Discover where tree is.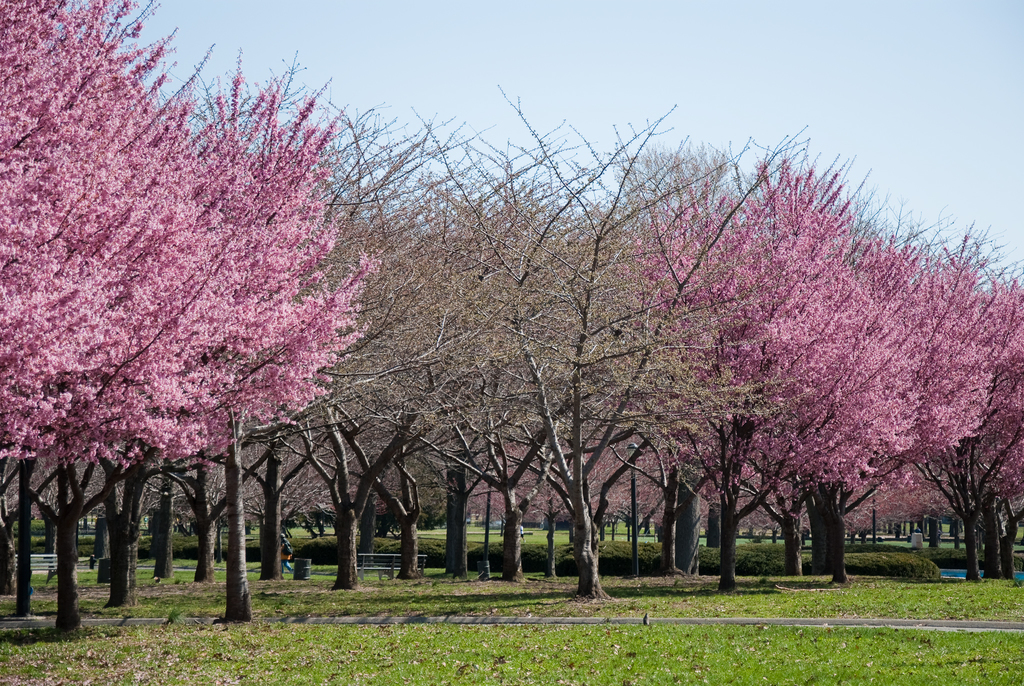
Discovered at [left=0, top=0, right=381, bottom=638].
